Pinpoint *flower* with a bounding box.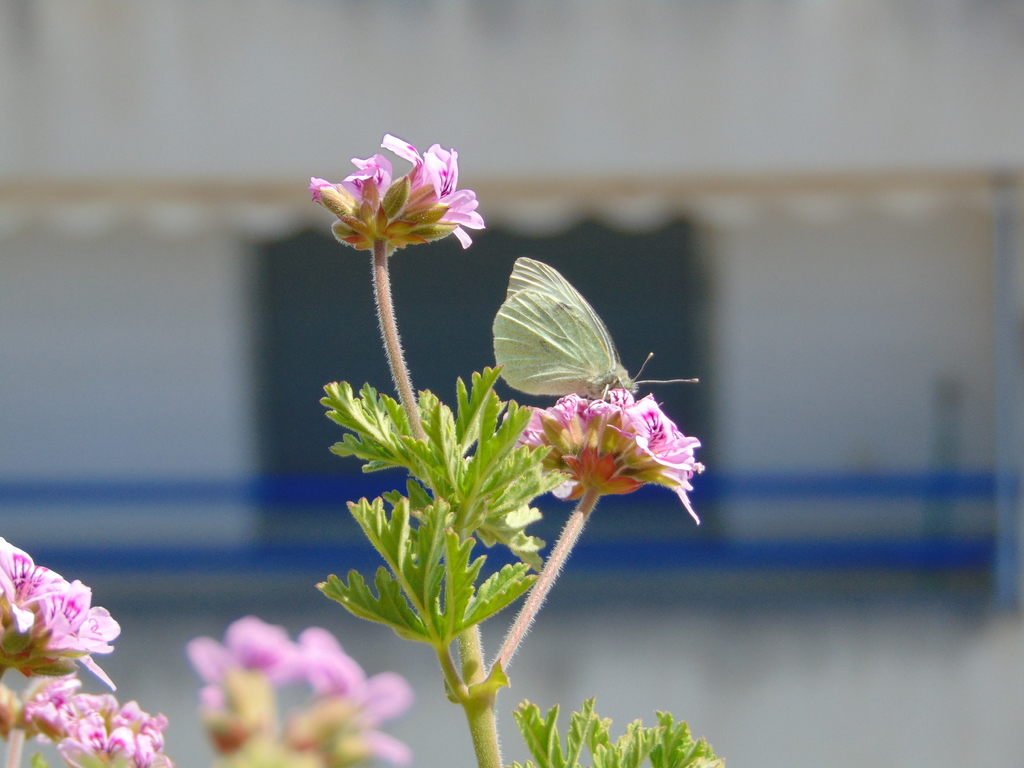
{"left": 576, "top": 385, "right": 661, "bottom": 458}.
